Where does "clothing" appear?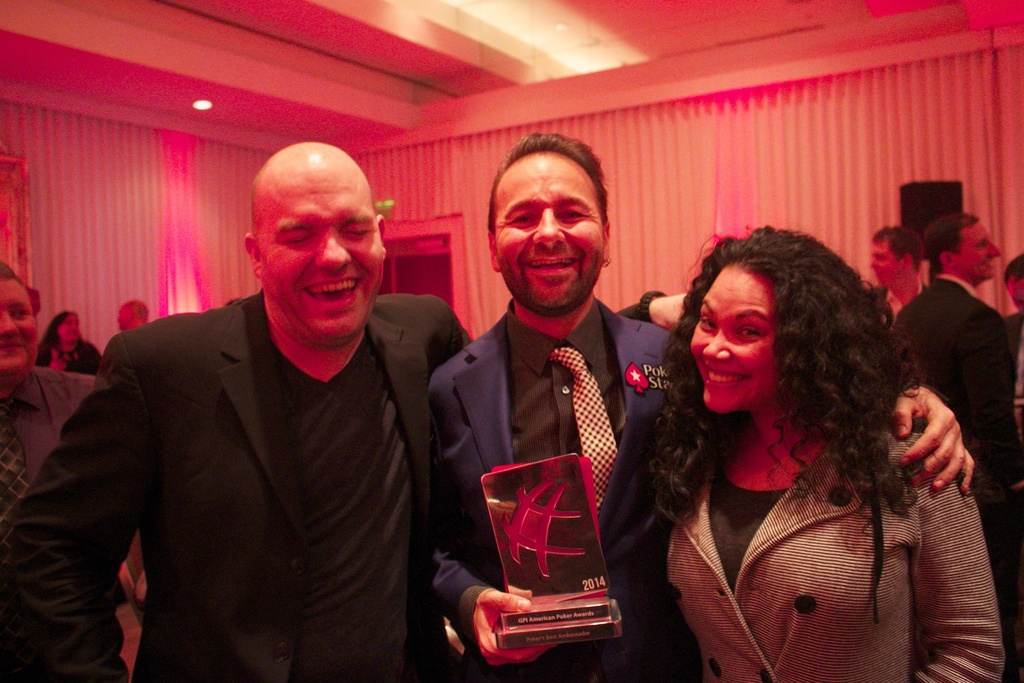
Appears at [left=646, top=391, right=1007, bottom=682].
